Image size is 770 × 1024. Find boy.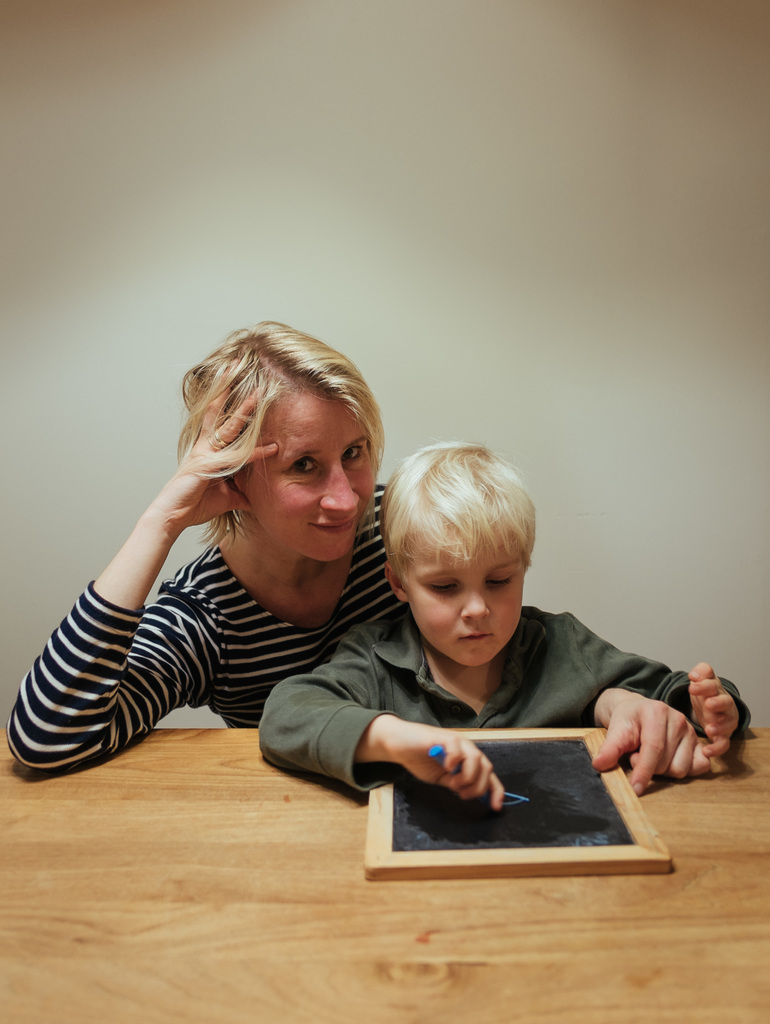
263,452,670,852.
